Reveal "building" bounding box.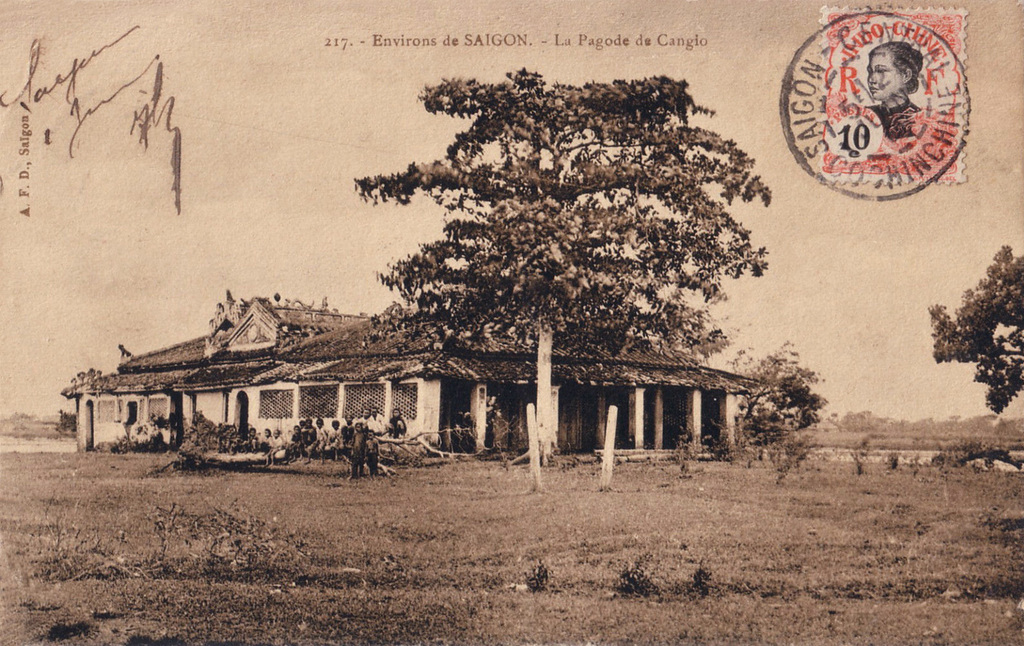
Revealed: Rect(63, 307, 759, 452).
